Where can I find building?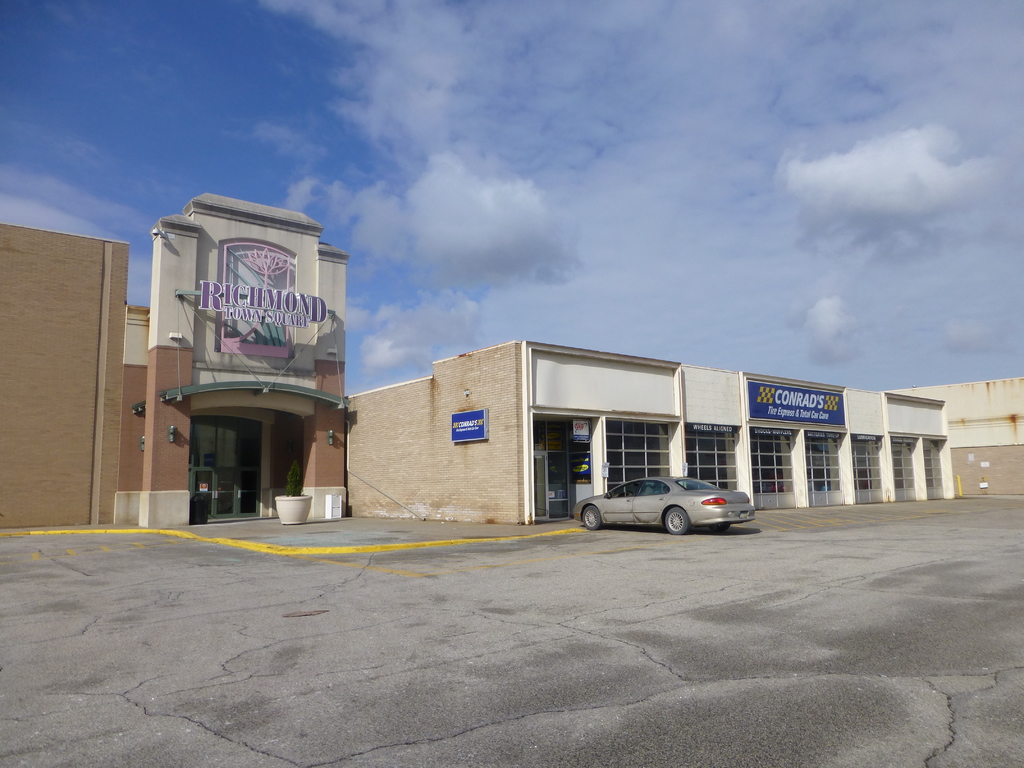
You can find it at (x1=0, y1=225, x2=132, y2=536).
